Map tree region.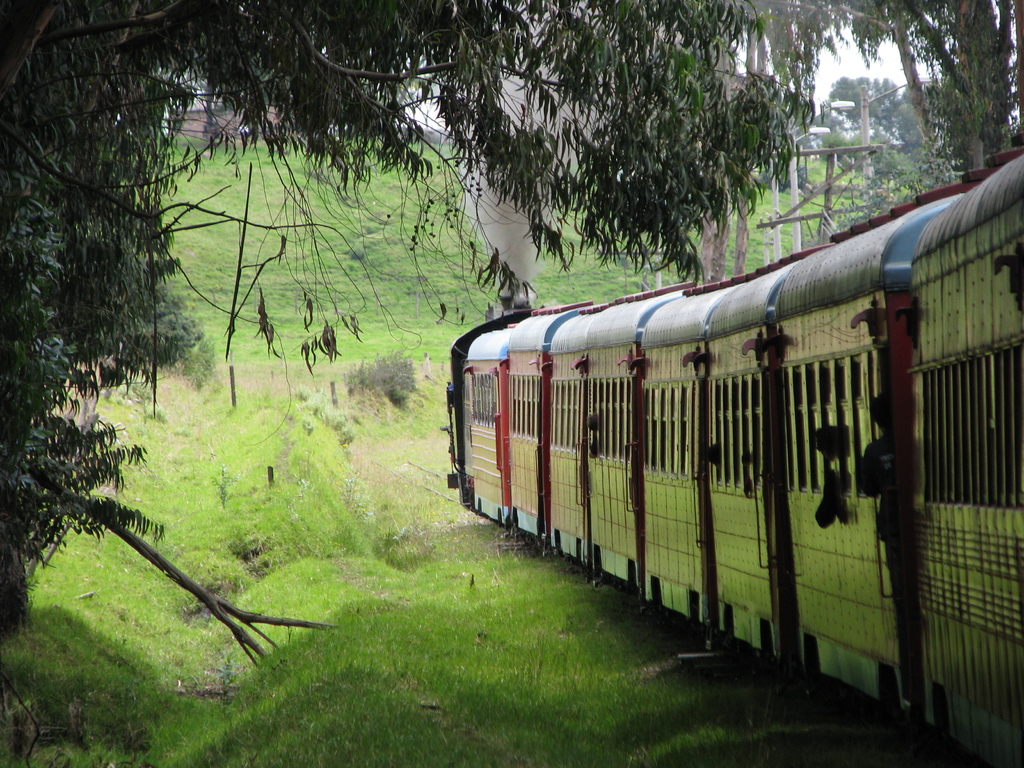
Mapped to select_region(828, 67, 889, 129).
